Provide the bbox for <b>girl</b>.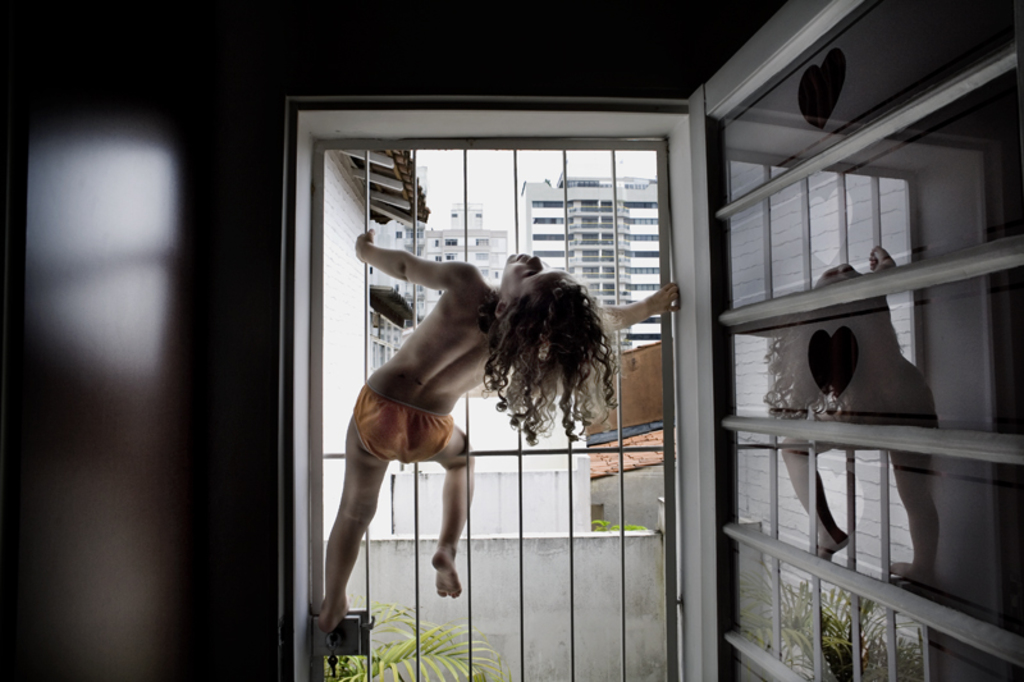
(319, 224, 681, 631).
